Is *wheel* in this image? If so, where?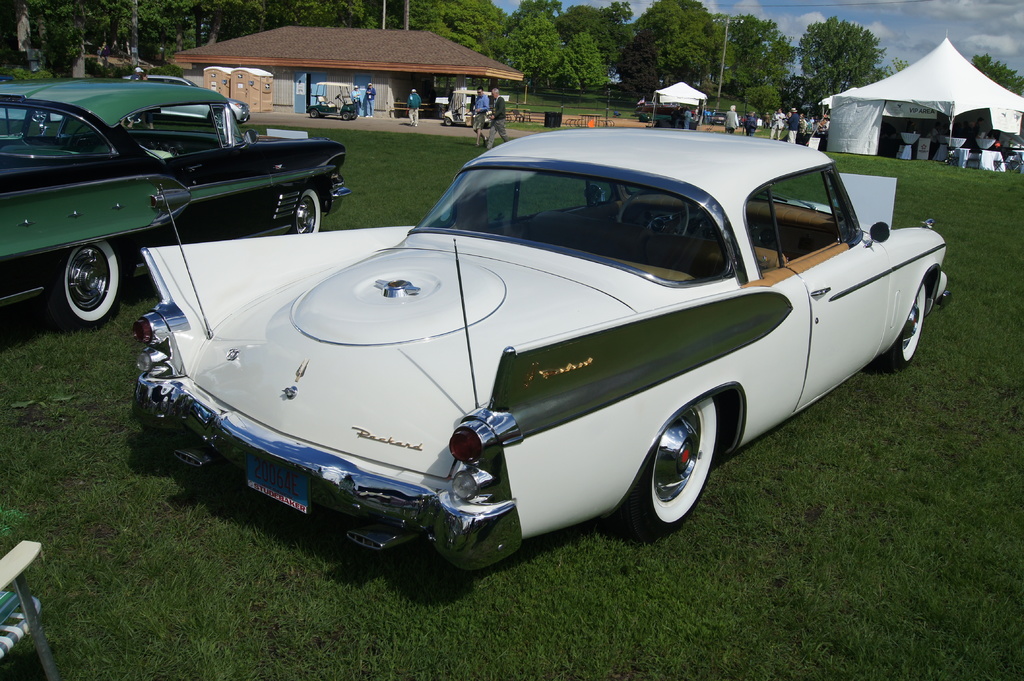
Yes, at <region>617, 189, 694, 235</region>.
